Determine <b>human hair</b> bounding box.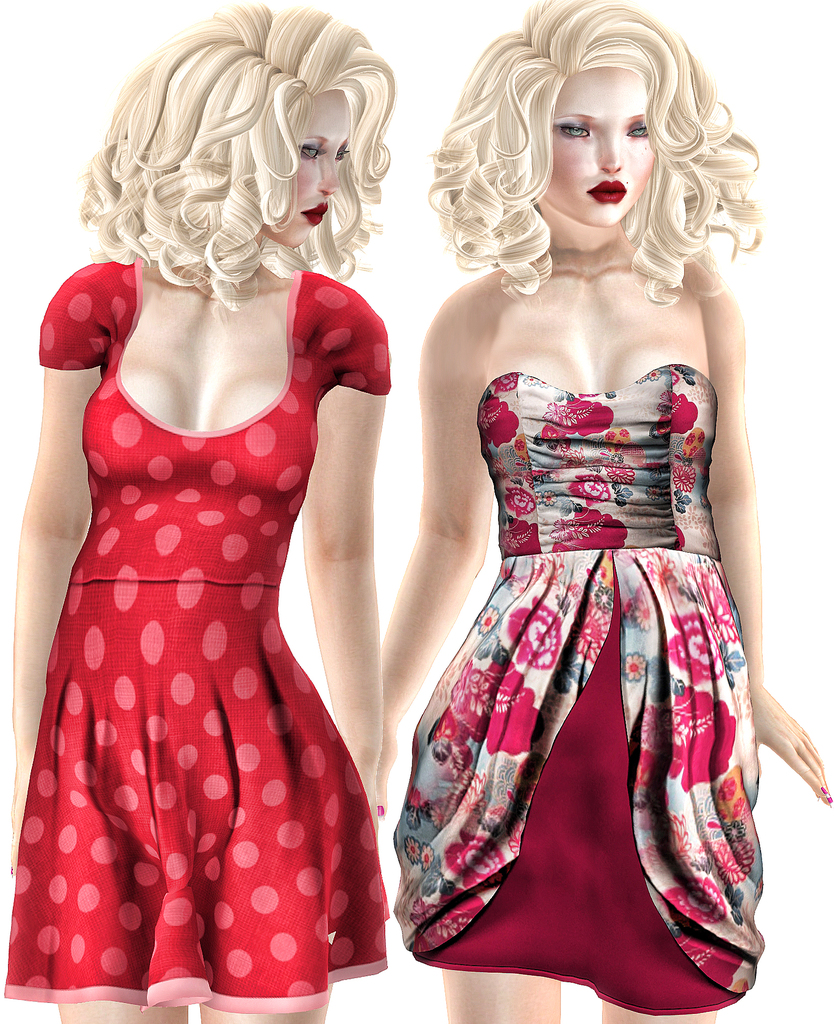
Determined: [left=71, top=1, right=397, bottom=316].
